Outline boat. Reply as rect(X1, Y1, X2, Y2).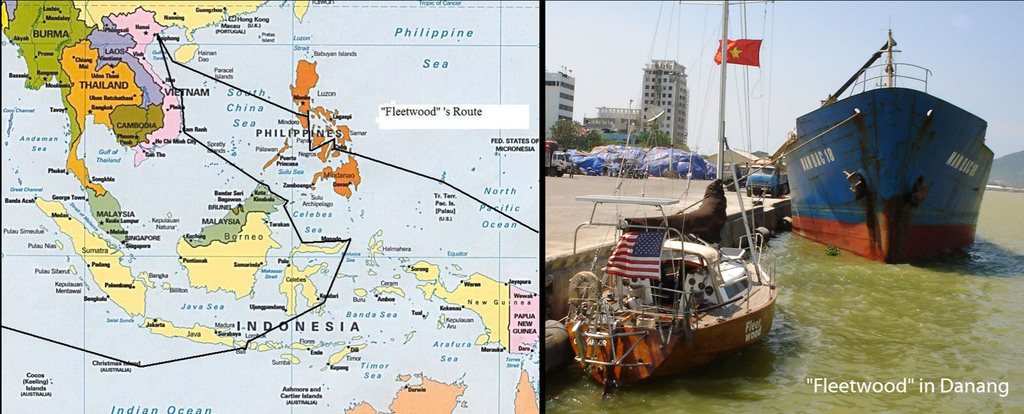
rect(560, 0, 776, 390).
